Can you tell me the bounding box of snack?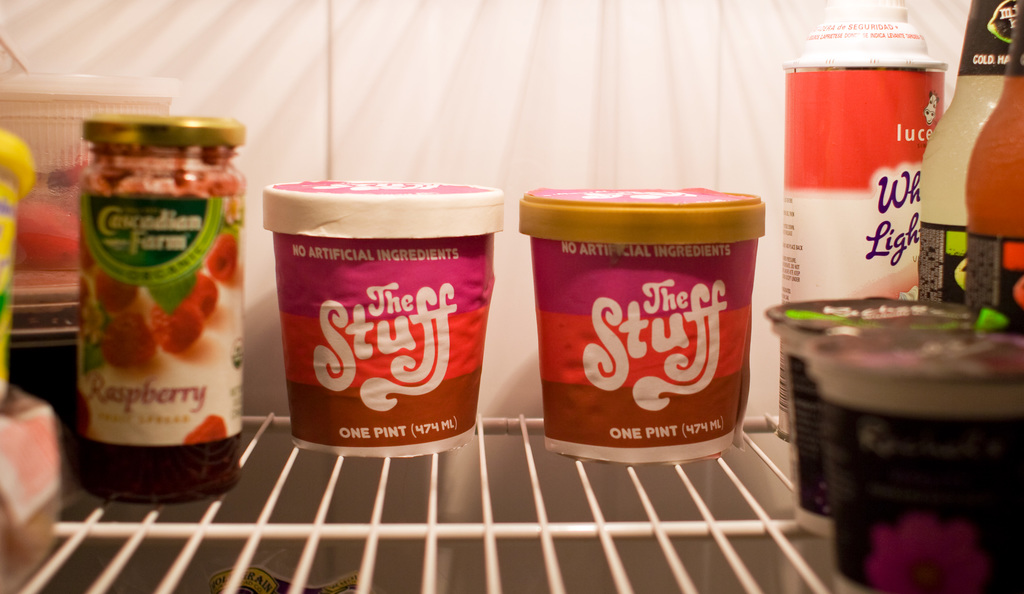
x1=772, y1=45, x2=948, y2=434.
